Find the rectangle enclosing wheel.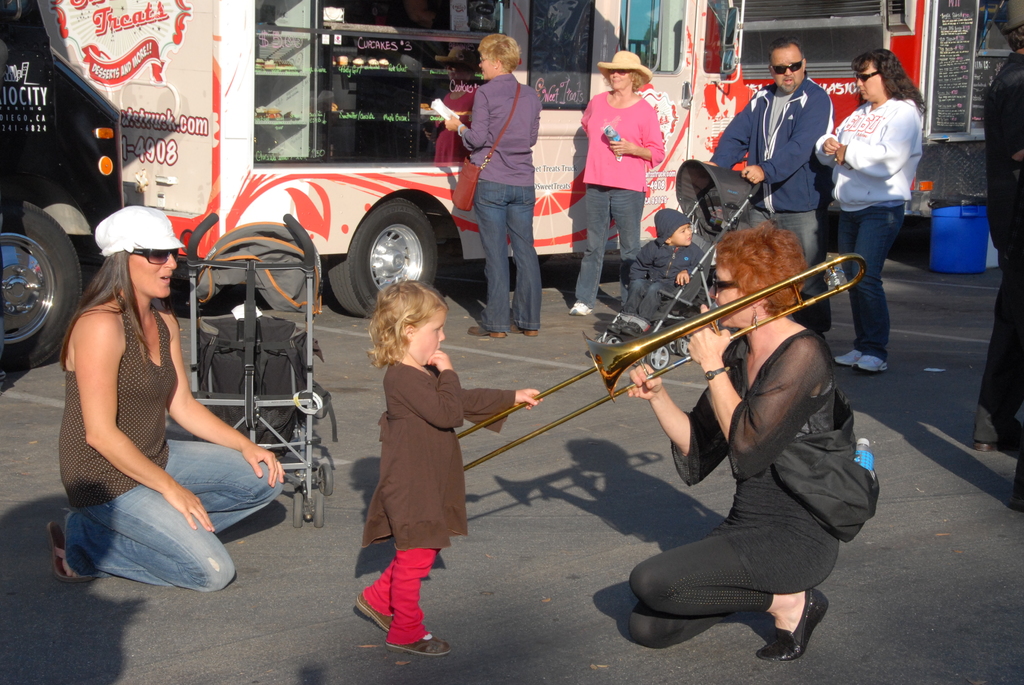
bbox=[676, 333, 690, 354].
